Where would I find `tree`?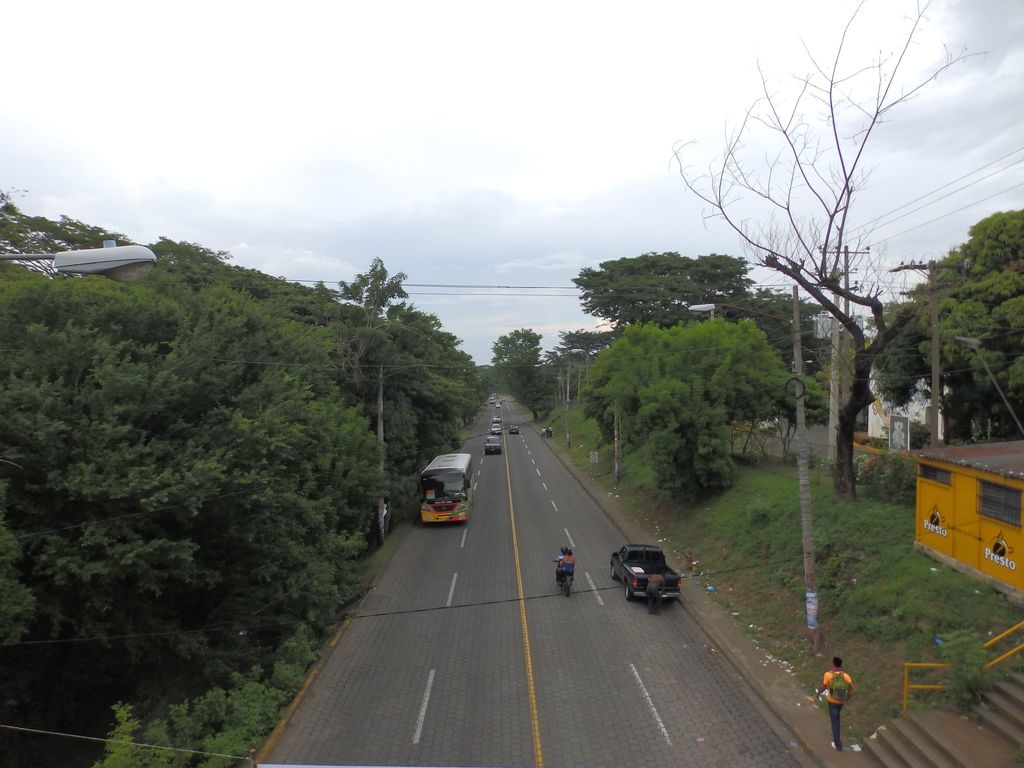
At pyautogui.locateOnScreen(861, 204, 1023, 447).
